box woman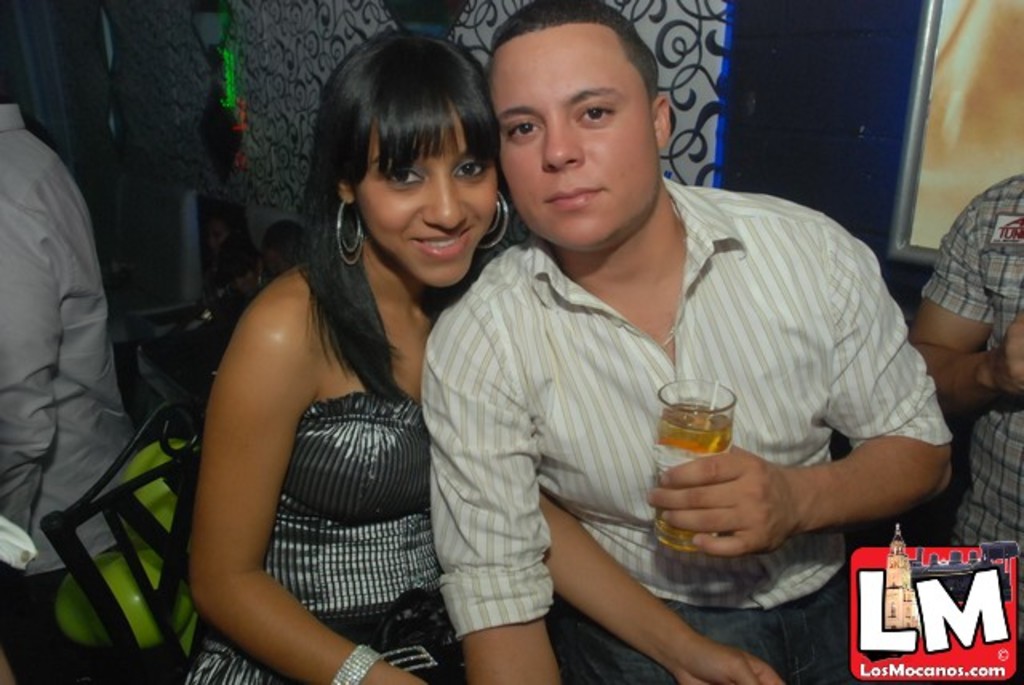
<box>170,46,512,684</box>
